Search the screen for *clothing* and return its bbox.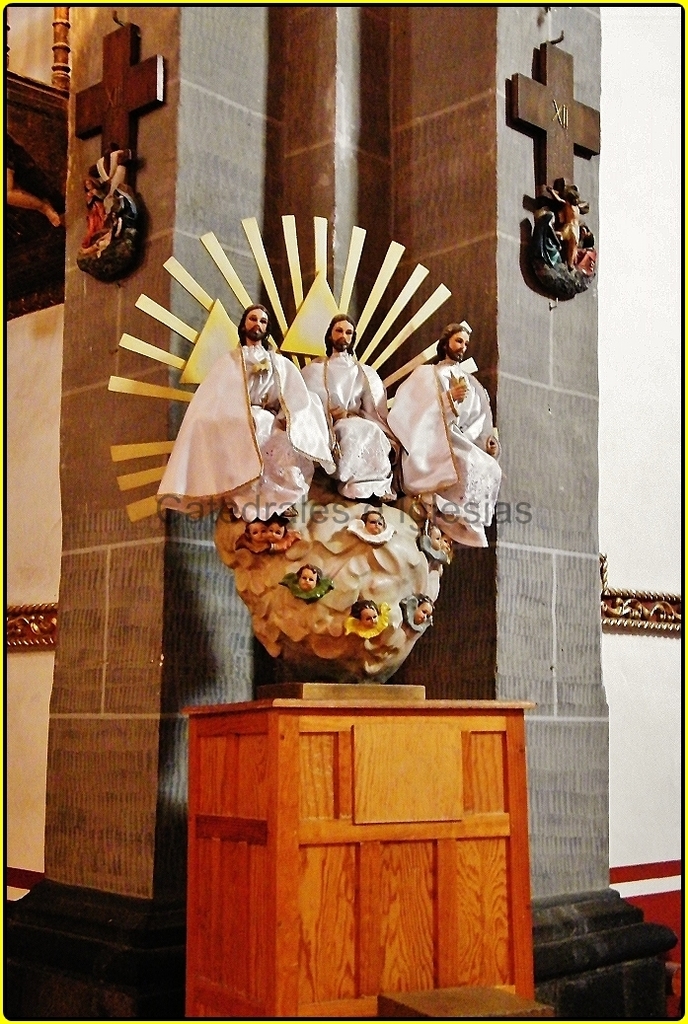
Found: l=293, t=352, r=411, b=486.
